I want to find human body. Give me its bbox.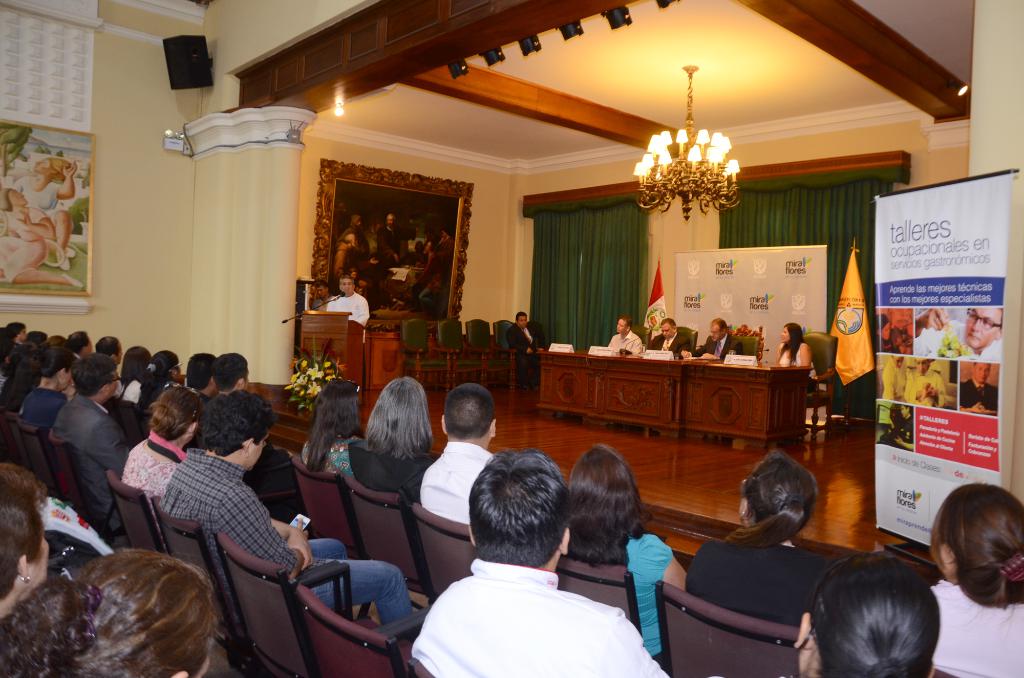
874, 357, 910, 404.
